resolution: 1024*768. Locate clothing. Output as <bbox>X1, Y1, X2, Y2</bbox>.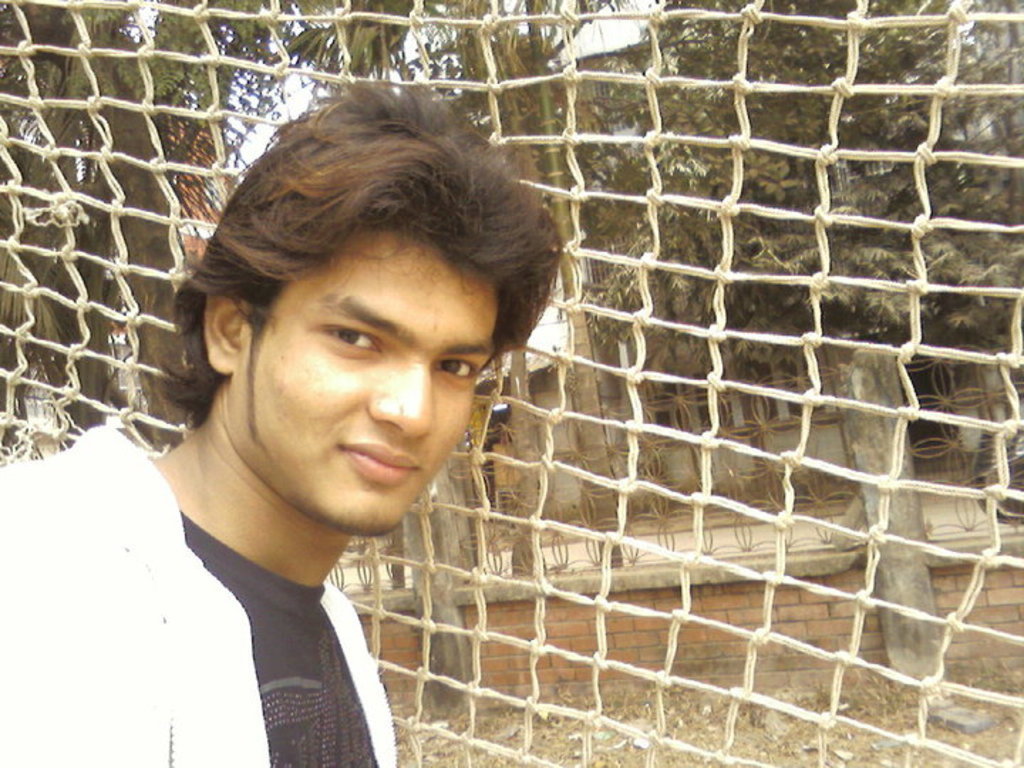
<bbox>0, 415, 400, 767</bbox>.
